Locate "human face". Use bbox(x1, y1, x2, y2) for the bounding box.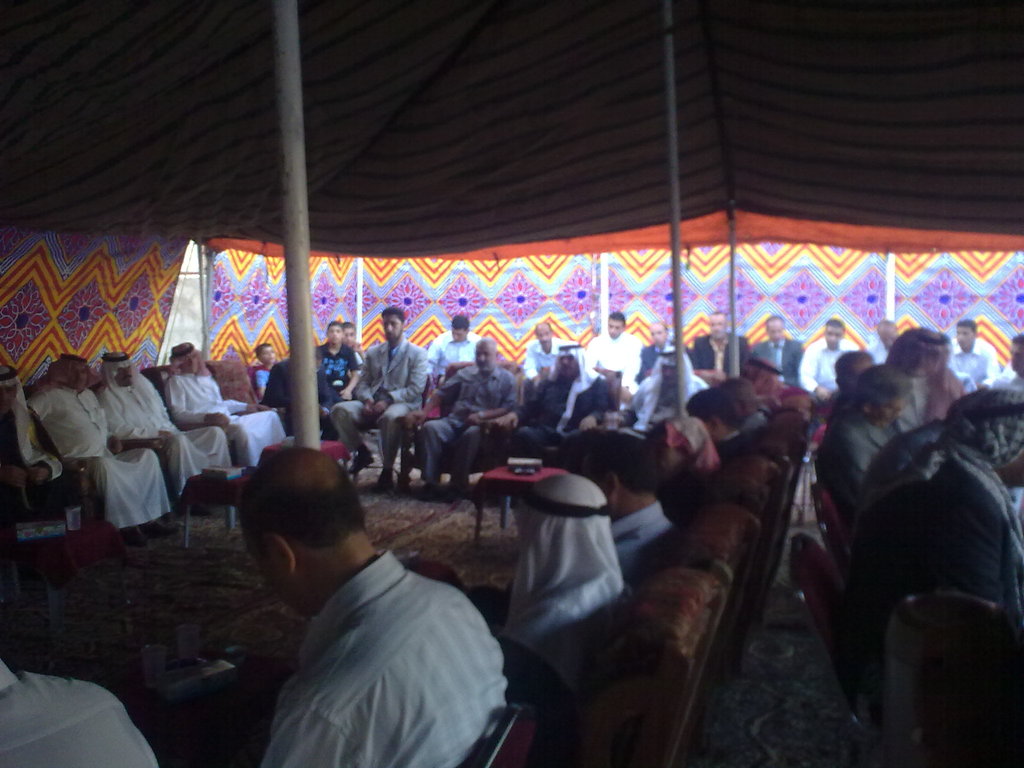
bbox(341, 329, 356, 342).
